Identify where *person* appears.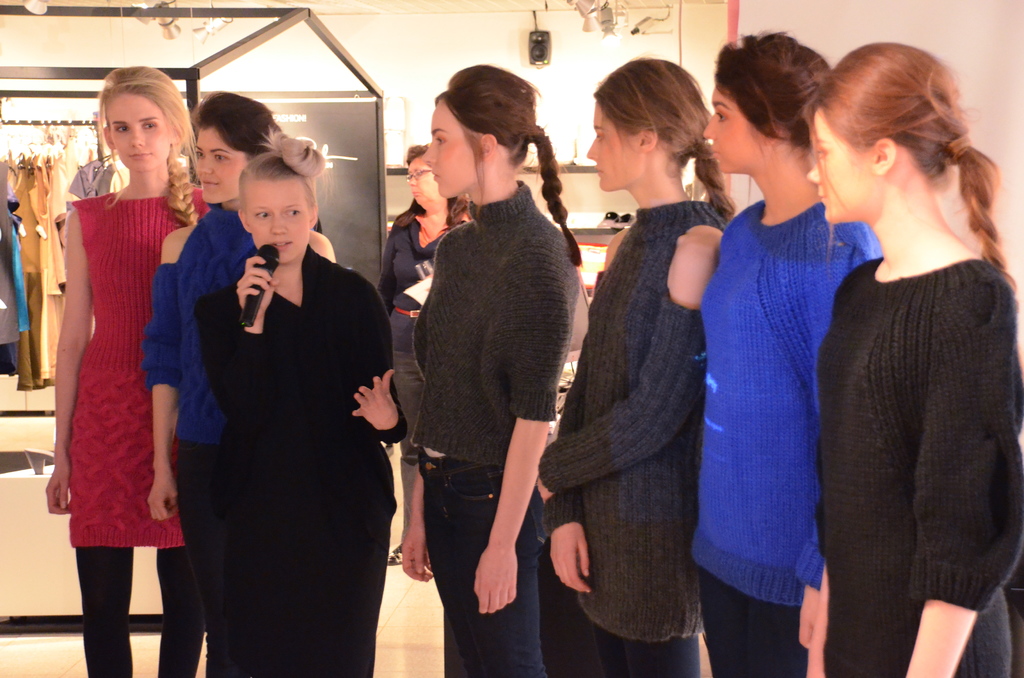
Appears at (left=540, top=57, right=740, bottom=677).
